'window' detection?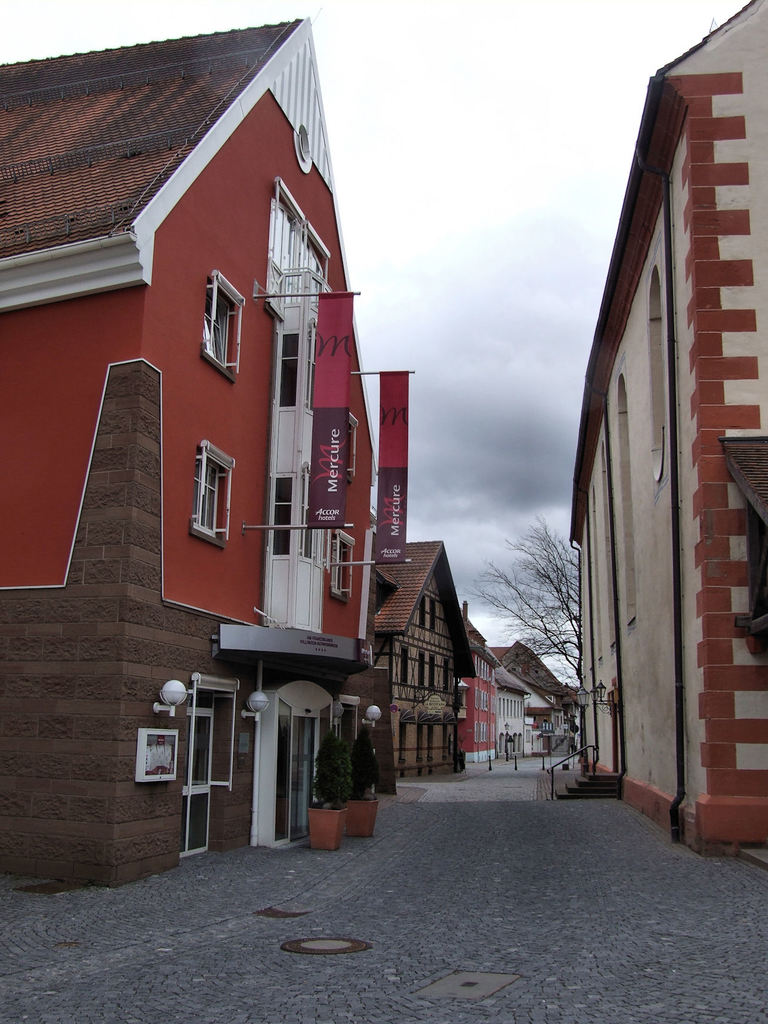
pyautogui.locateOnScreen(191, 440, 236, 540)
